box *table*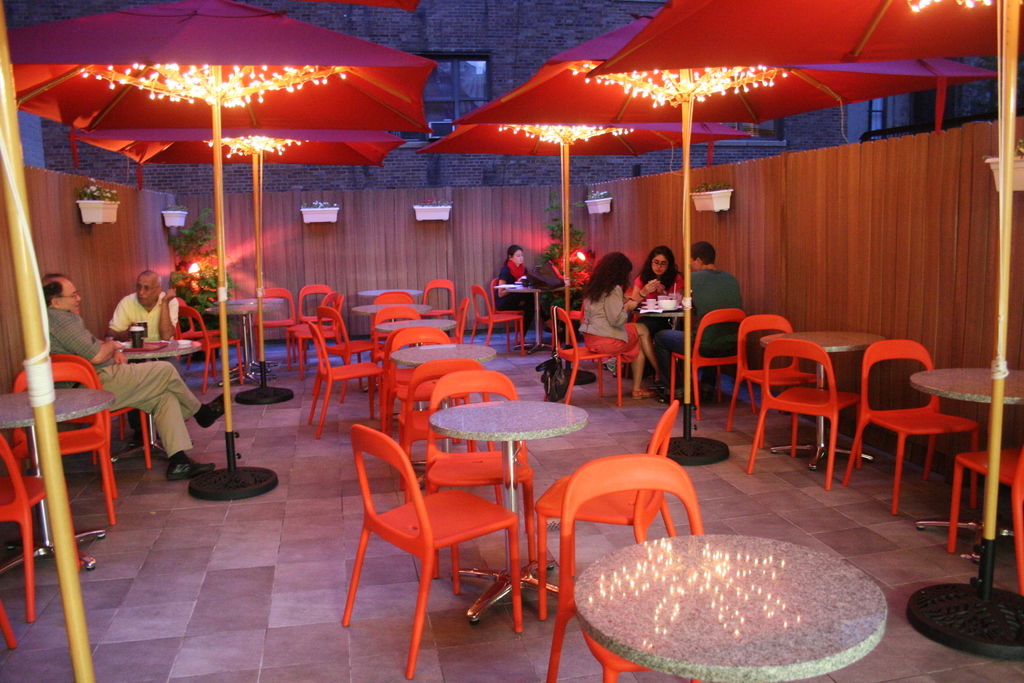
x1=915 y1=367 x2=1023 y2=538
